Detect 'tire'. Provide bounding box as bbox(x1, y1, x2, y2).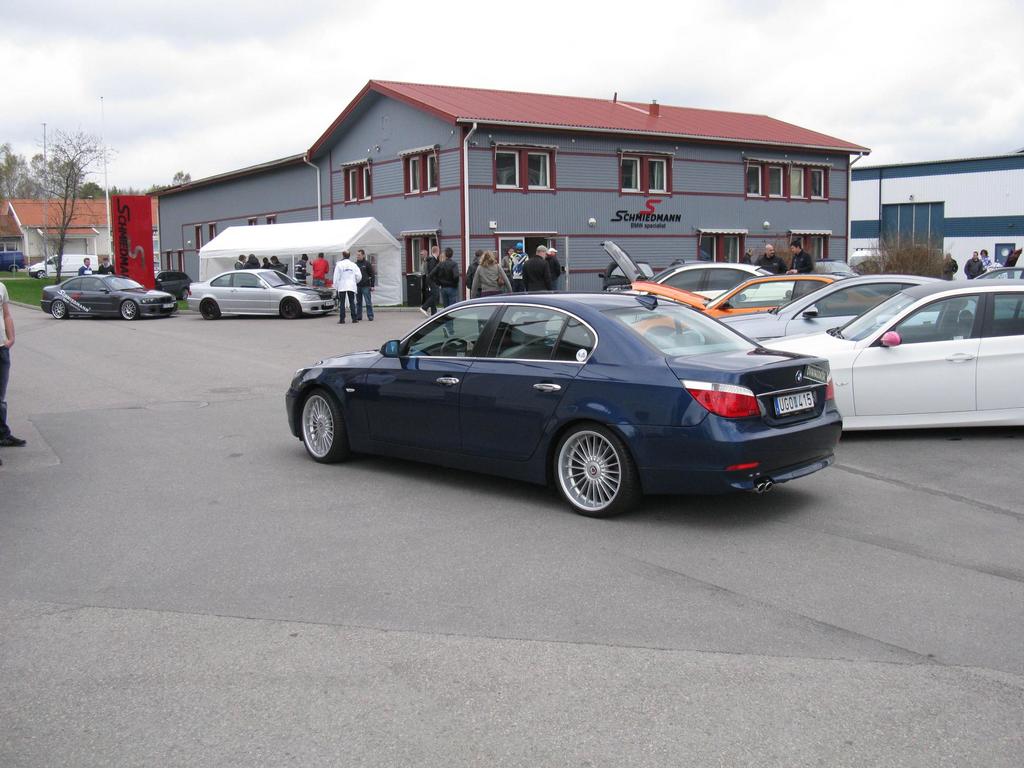
bbox(120, 299, 142, 320).
